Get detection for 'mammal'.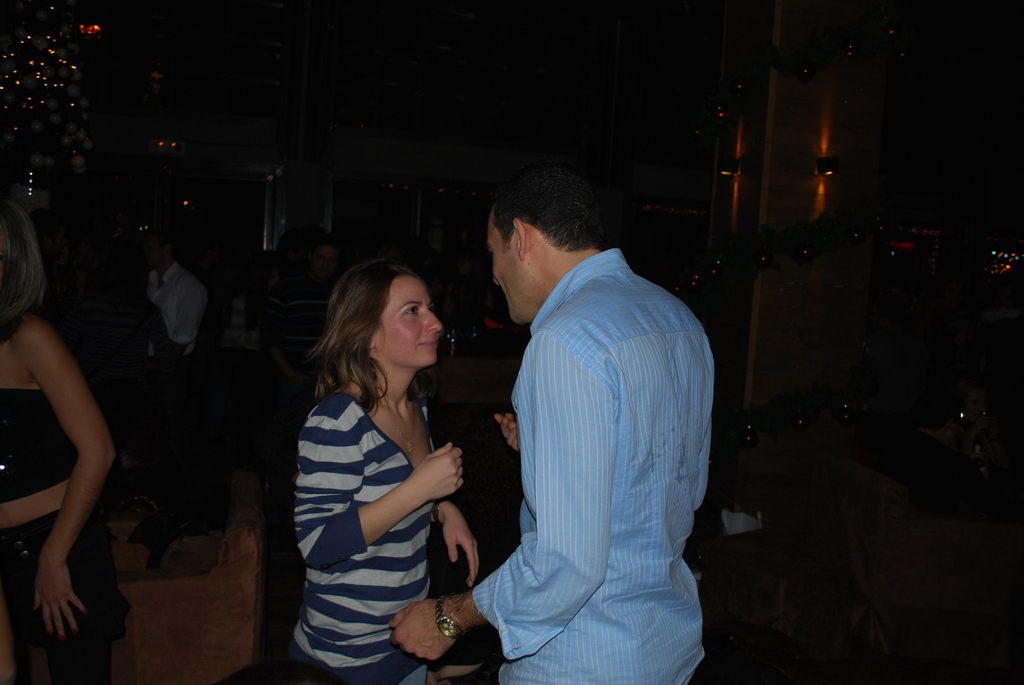
Detection: 294, 262, 481, 684.
